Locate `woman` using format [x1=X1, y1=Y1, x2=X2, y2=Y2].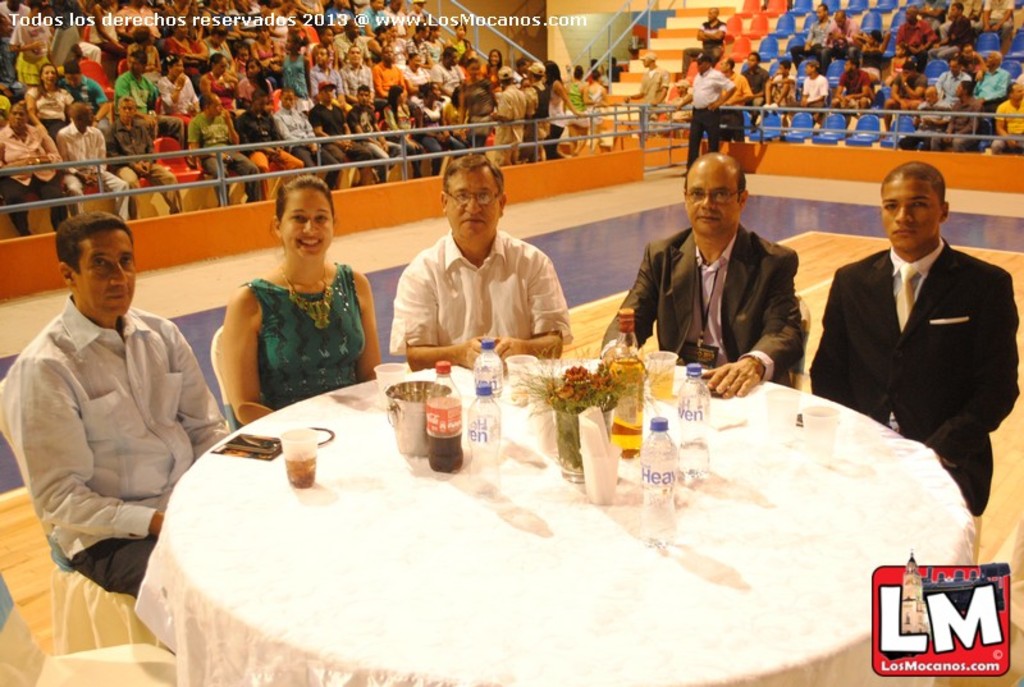
[x1=381, y1=83, x2=436, y2=182].
